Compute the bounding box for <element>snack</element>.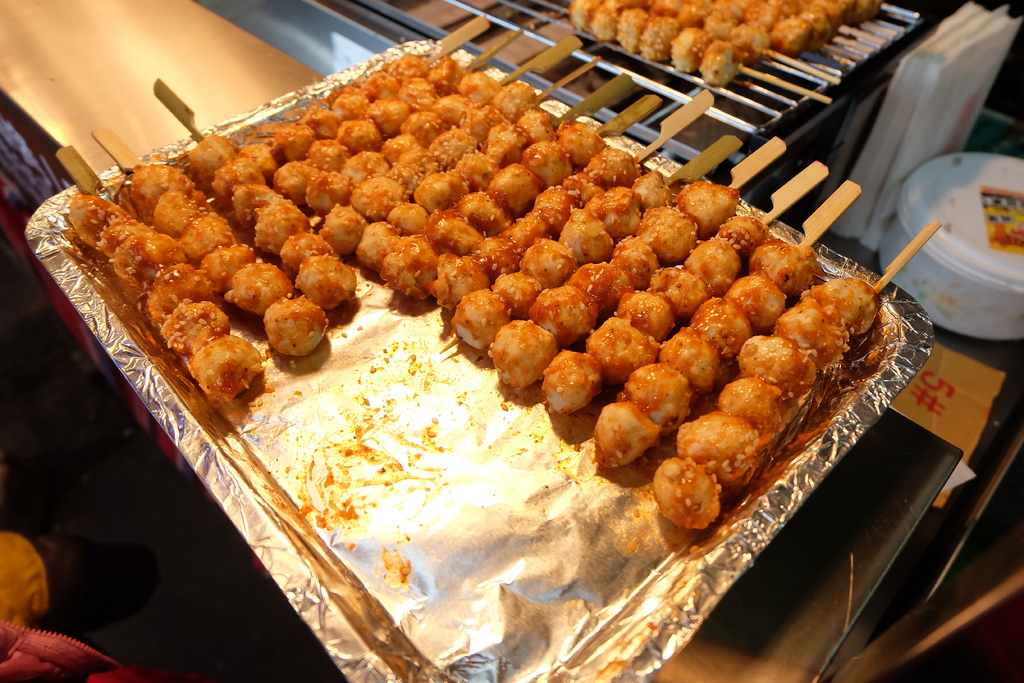
(460,103,502,142).
